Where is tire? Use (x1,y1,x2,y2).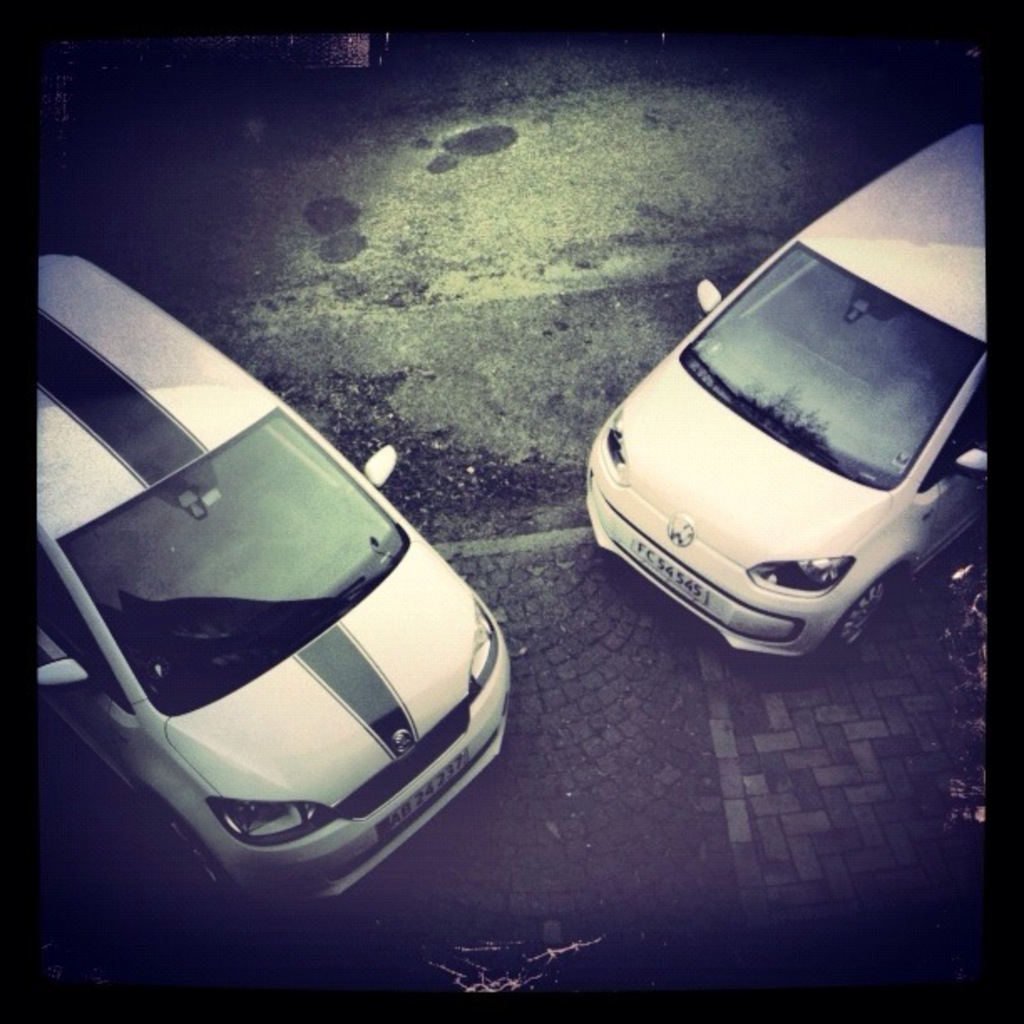
(162,823,223,895).
